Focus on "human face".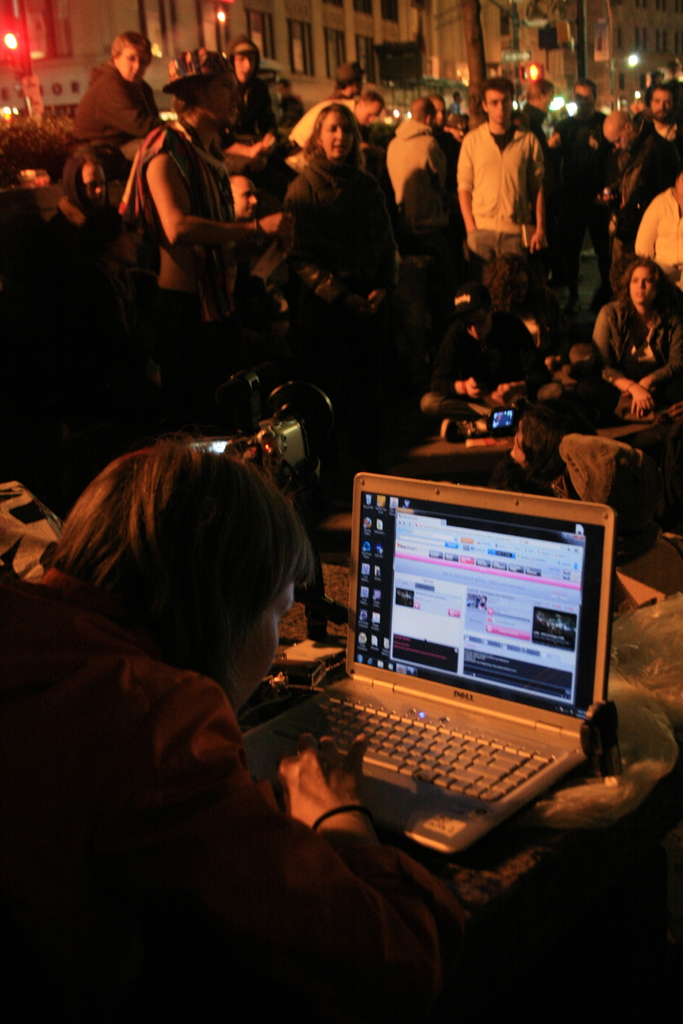
Focused at crop(235, 52, 251, 78).
